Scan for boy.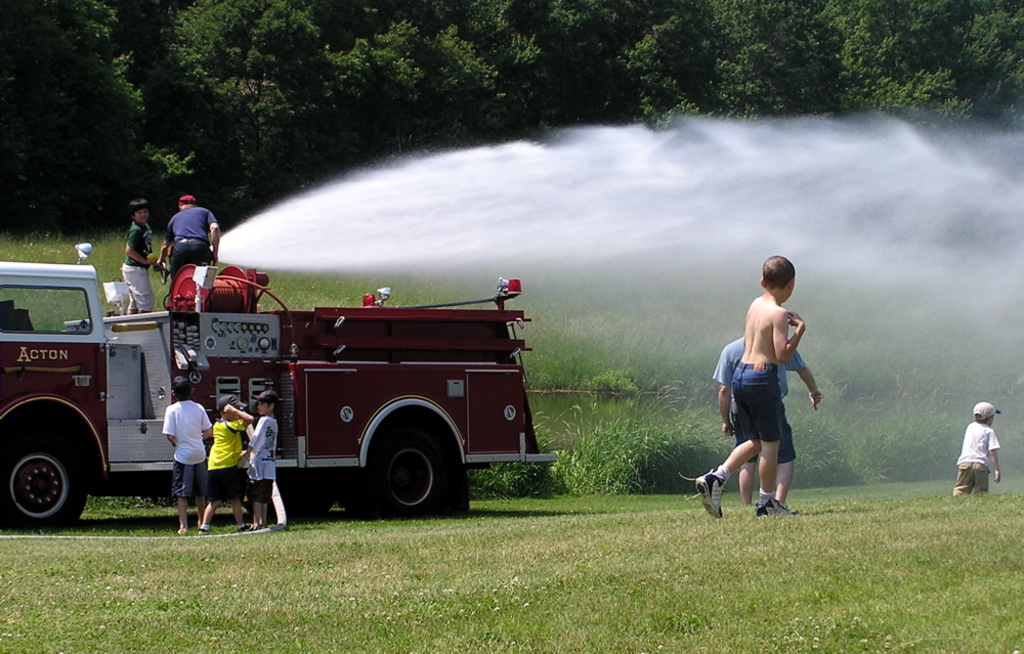
Scan result: 200:394:256:531.
